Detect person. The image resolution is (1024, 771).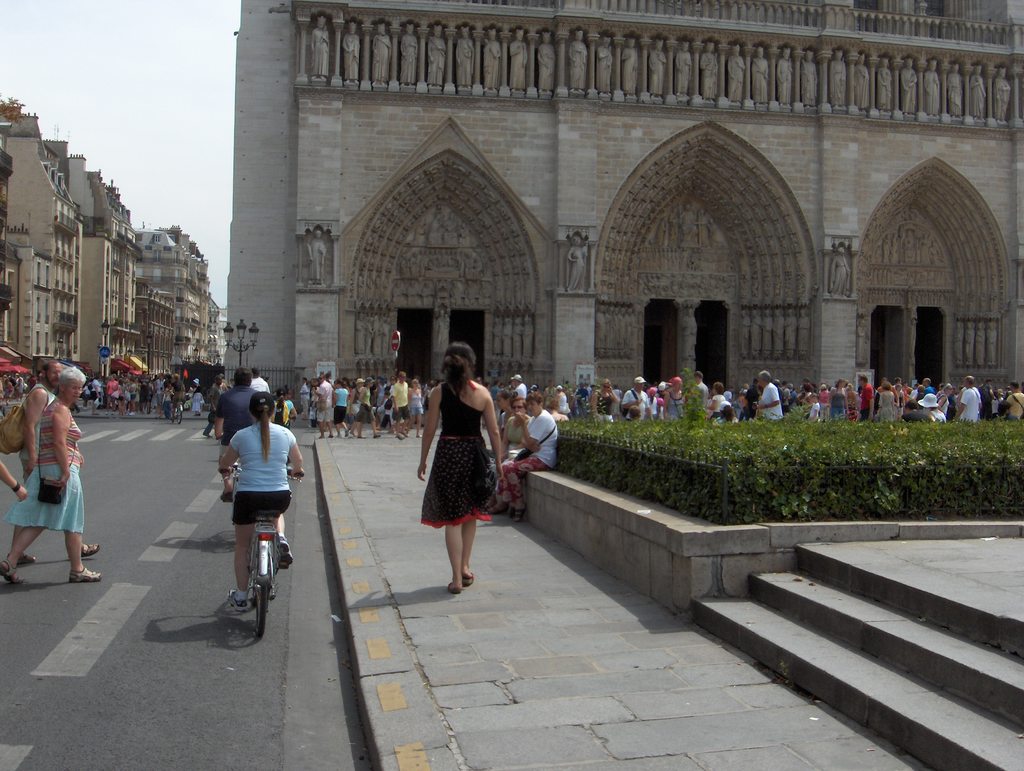
detection(500, 398, 530, 462).
